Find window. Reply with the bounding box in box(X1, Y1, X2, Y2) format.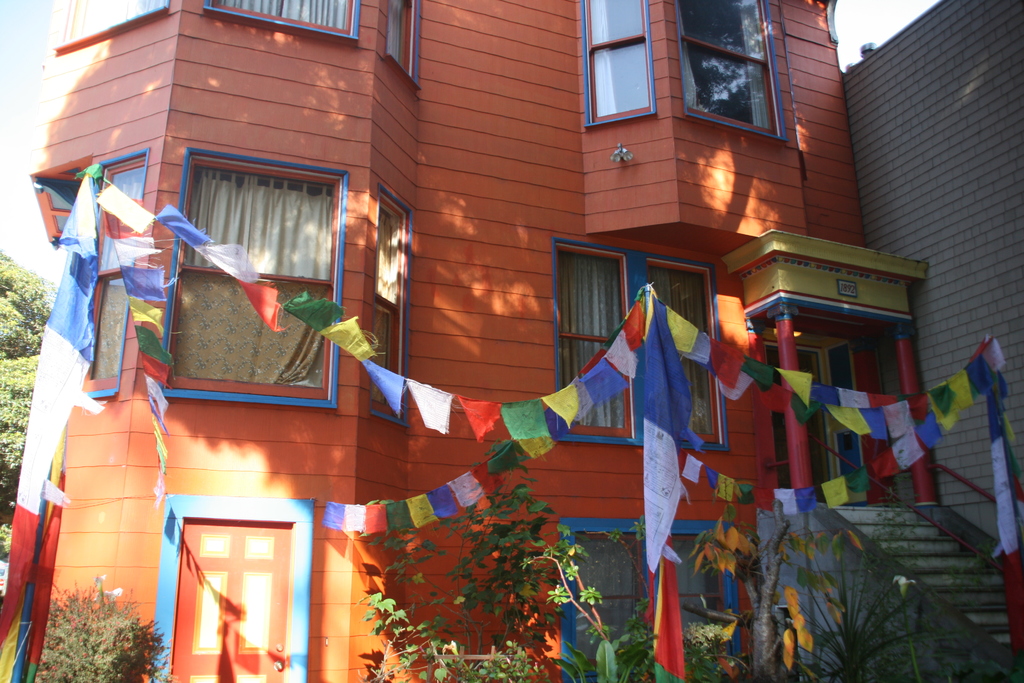
box(678, 0, 789, 136).
